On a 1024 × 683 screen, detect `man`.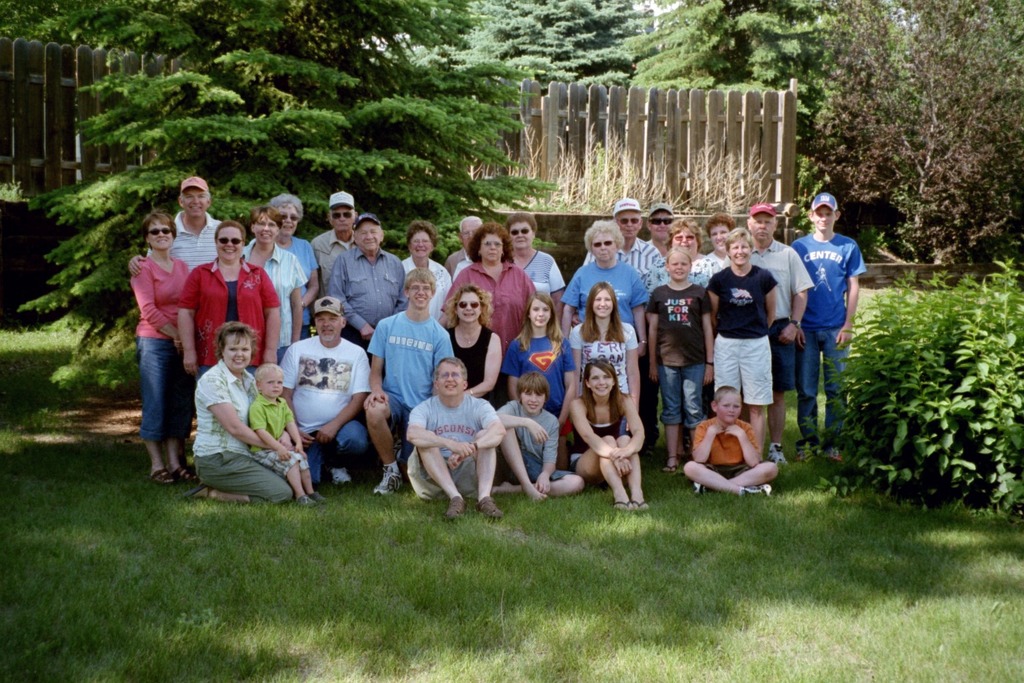
(left=403, top=356, right=509, bottom=524).
